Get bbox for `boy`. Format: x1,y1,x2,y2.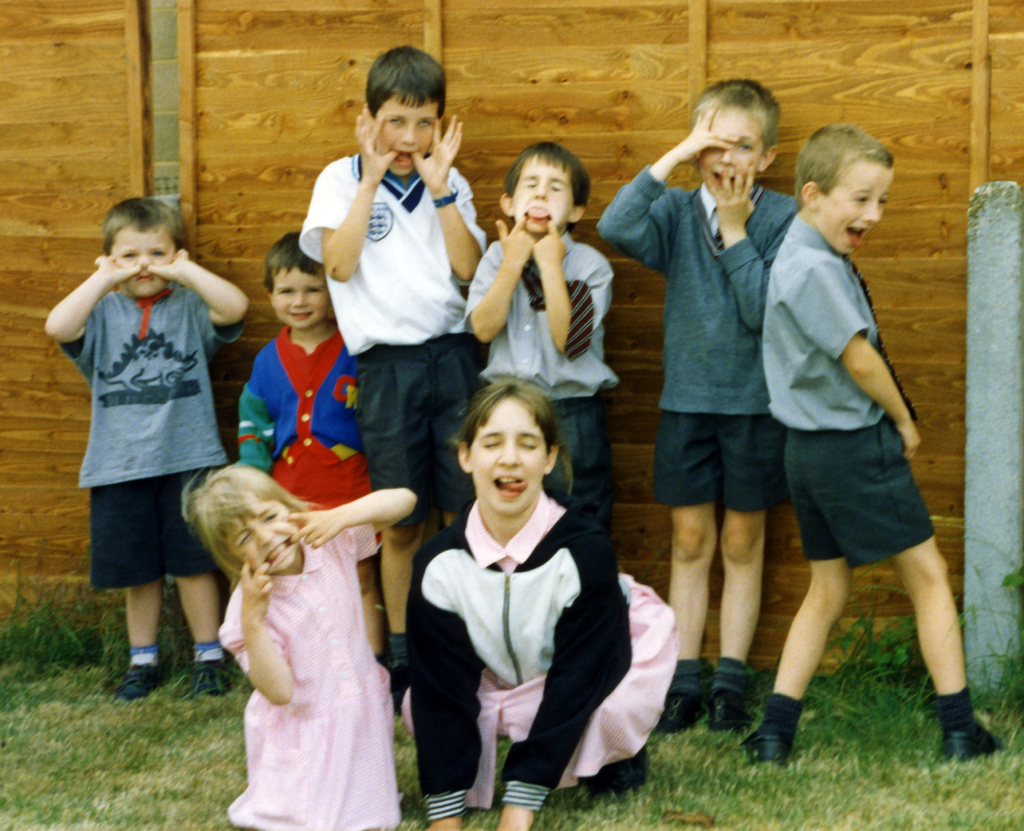
467,134,632,619.
